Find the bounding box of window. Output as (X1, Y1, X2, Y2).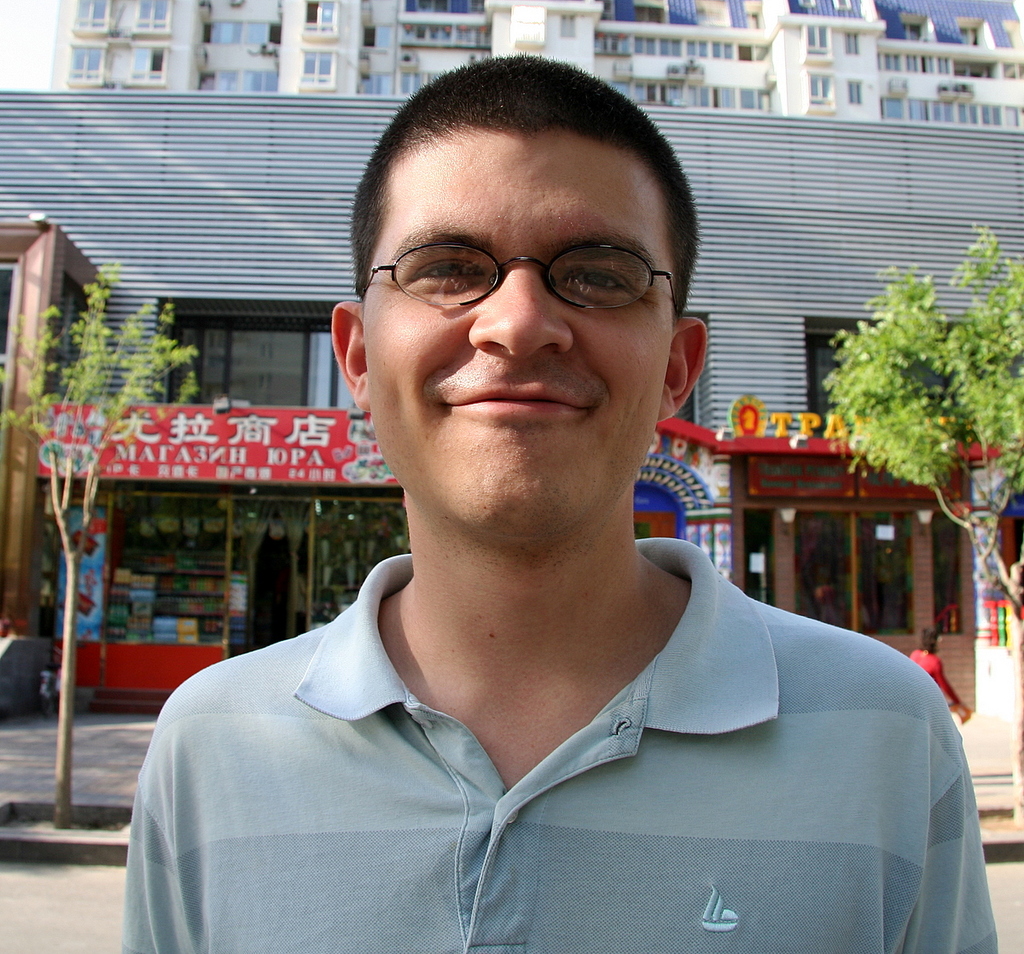
(126, 0, 174, 36).
